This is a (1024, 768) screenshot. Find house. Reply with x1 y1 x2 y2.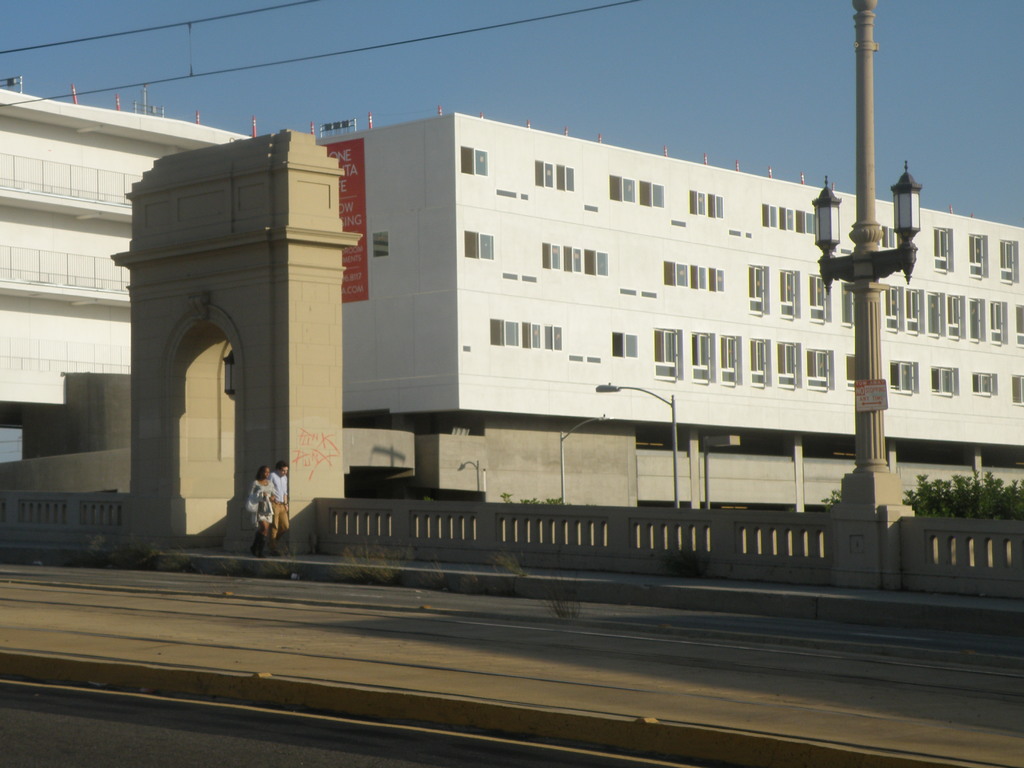
0 116 1023 502.
